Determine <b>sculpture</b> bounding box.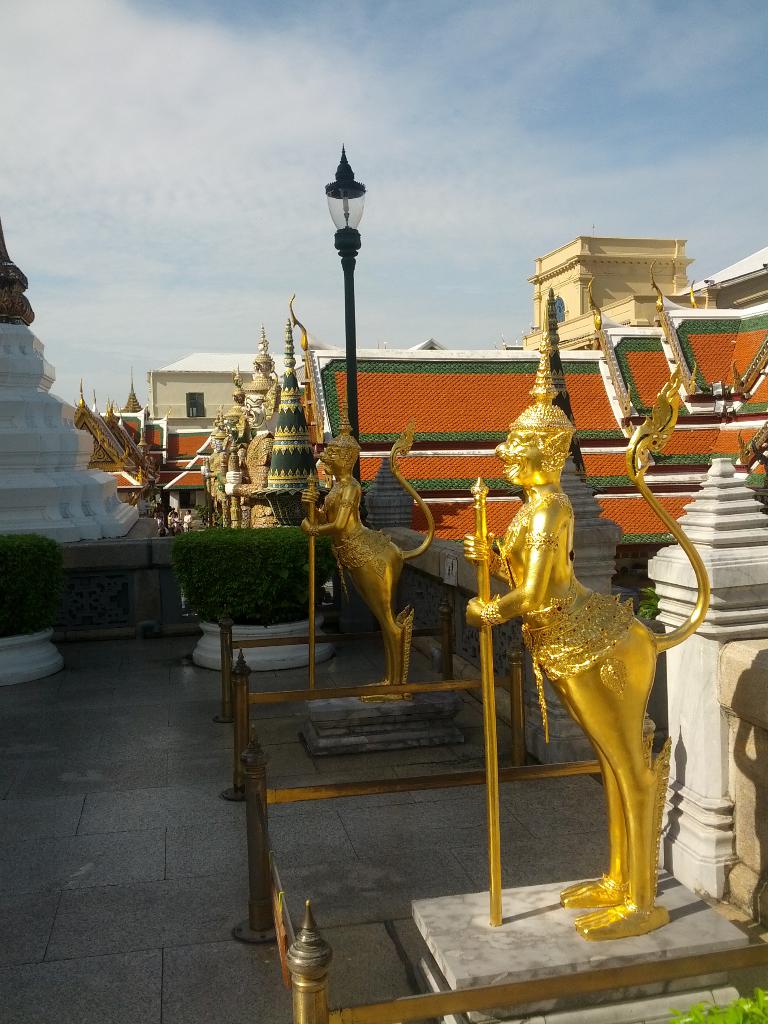
Determined: [460,281,708,949].
